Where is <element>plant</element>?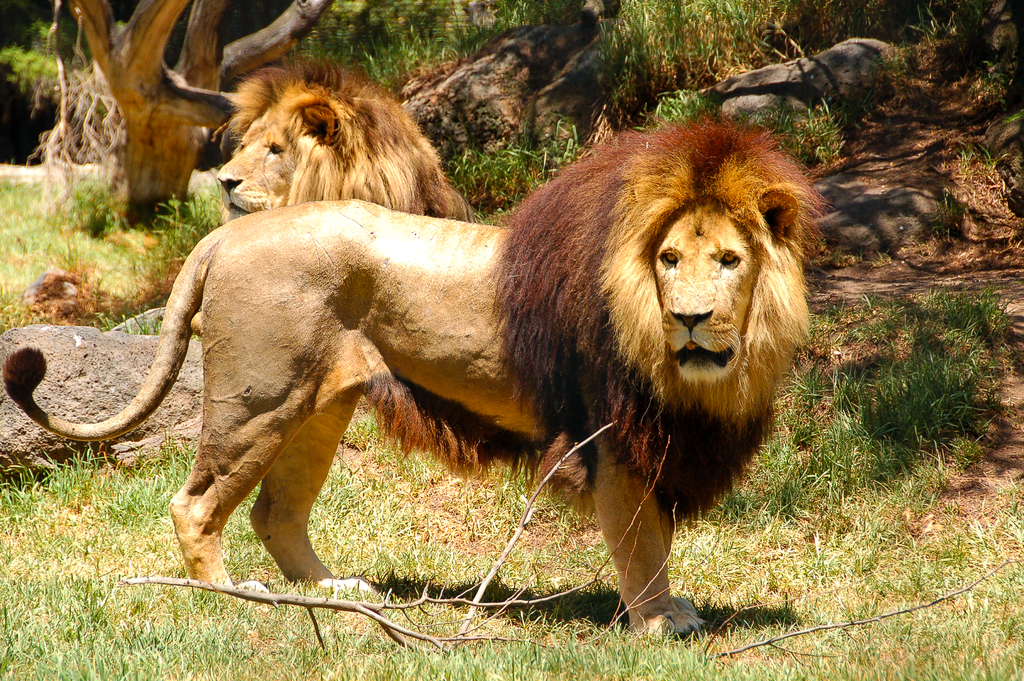
[x1=138, y1=196, x2=216, y2=289].
